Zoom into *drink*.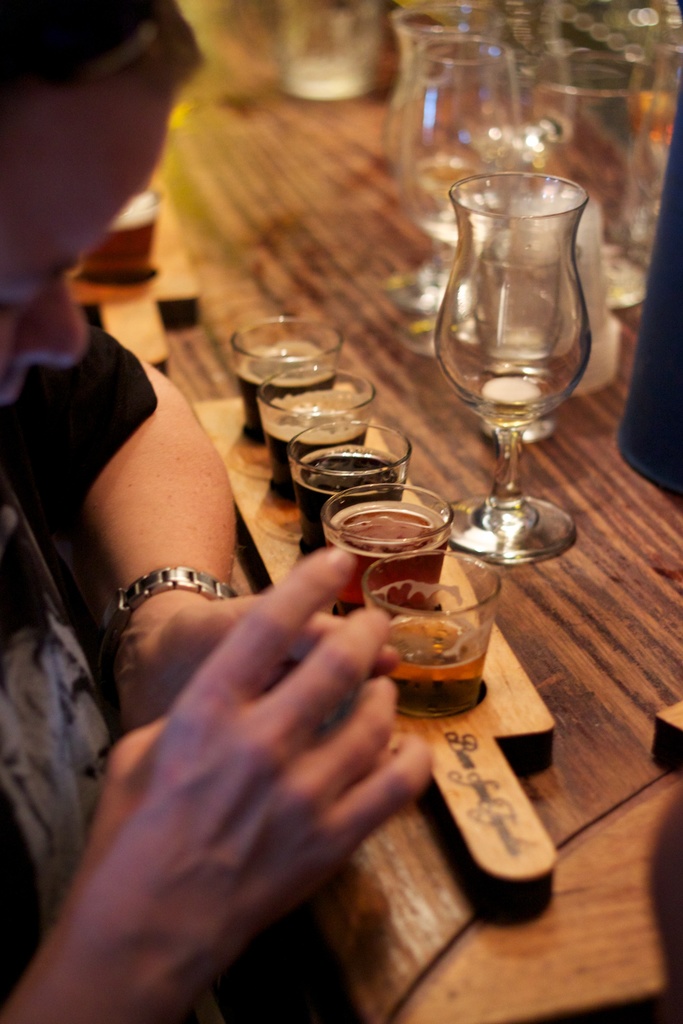
Zoom target: (x1=292, y1=447, x2=406, y2=559).
